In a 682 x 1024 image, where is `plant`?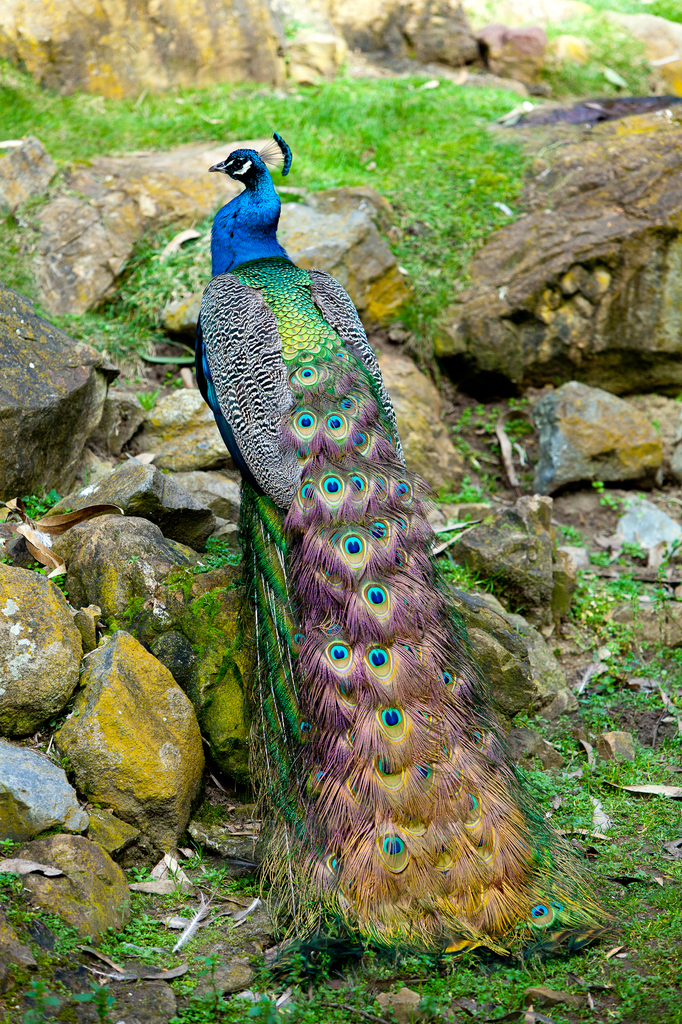
l=458, t=0, r=502, b=29.
